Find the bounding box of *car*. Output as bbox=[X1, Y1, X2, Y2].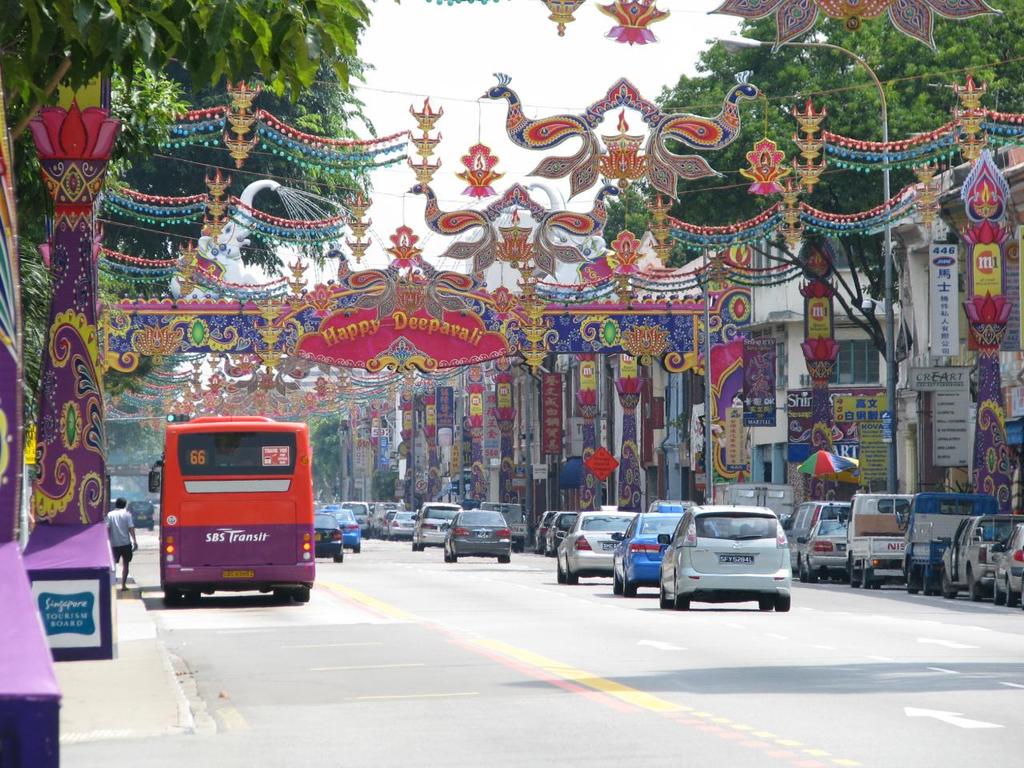
bbox=[610, 505, 719, 594].
